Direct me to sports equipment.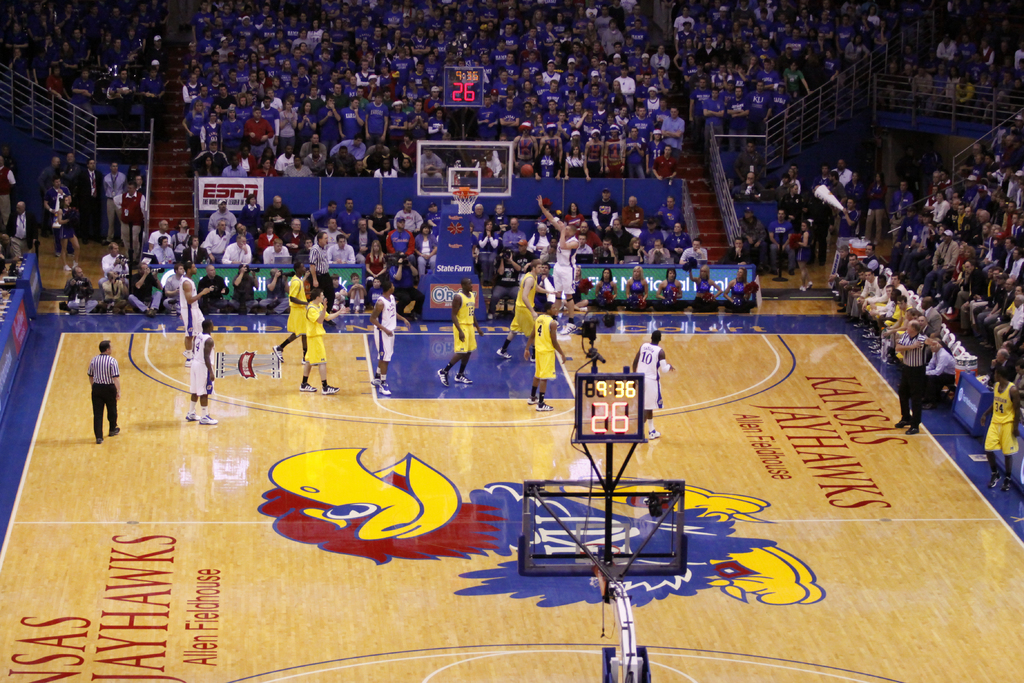
Direction: 436, 368, 451, 387.
